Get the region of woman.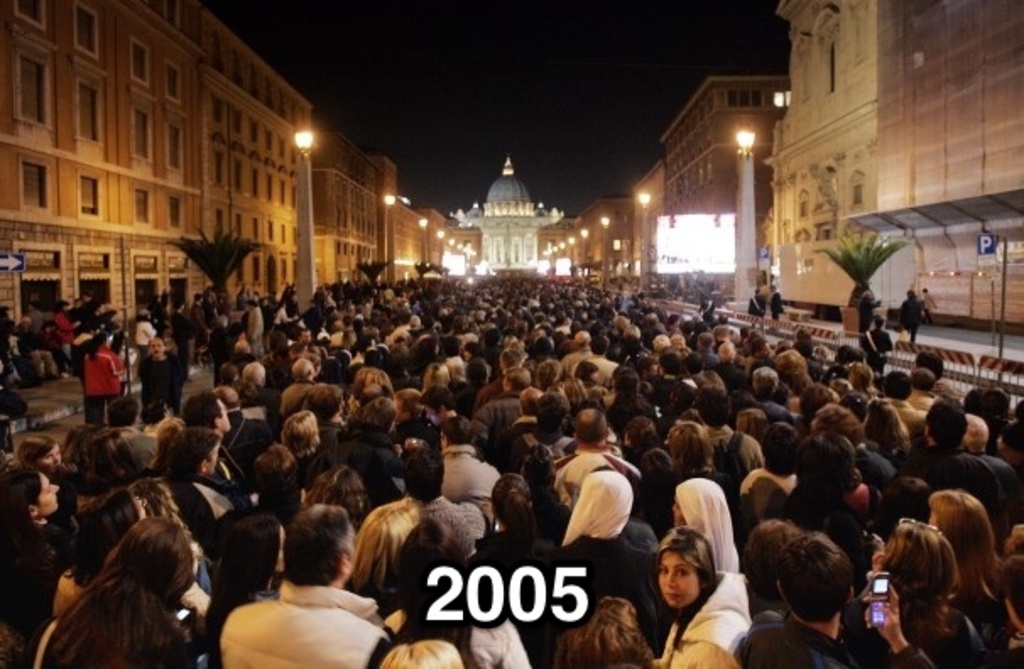
(389, 389, 434, 441).
